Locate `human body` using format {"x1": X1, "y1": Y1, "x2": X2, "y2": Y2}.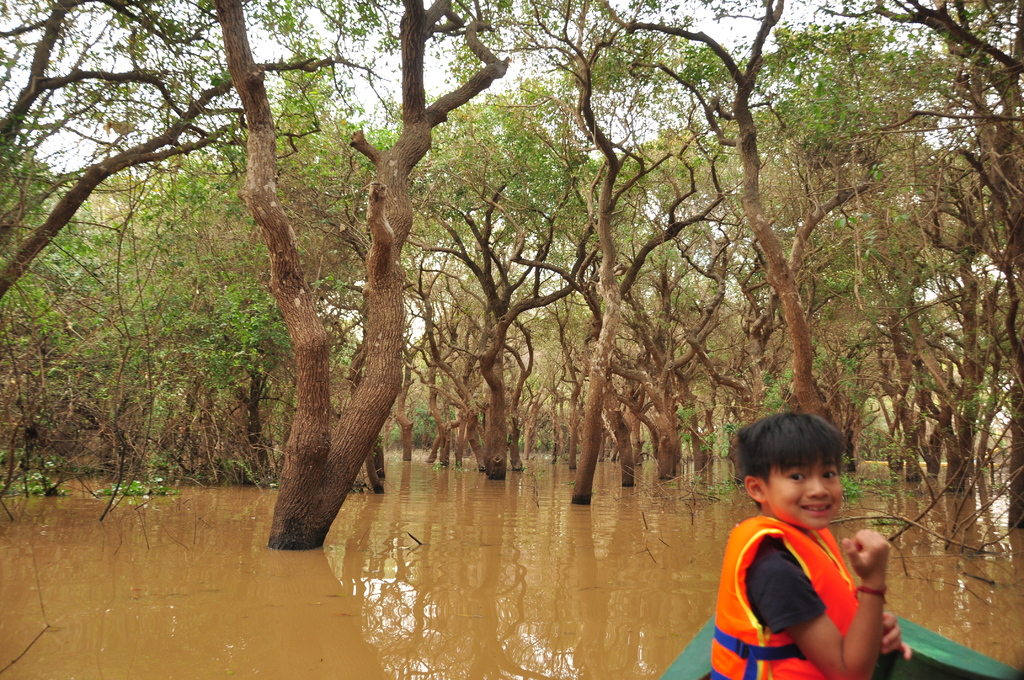
{"x1": 698, "y1": 421, "x2": 915, "y2": 677}.
